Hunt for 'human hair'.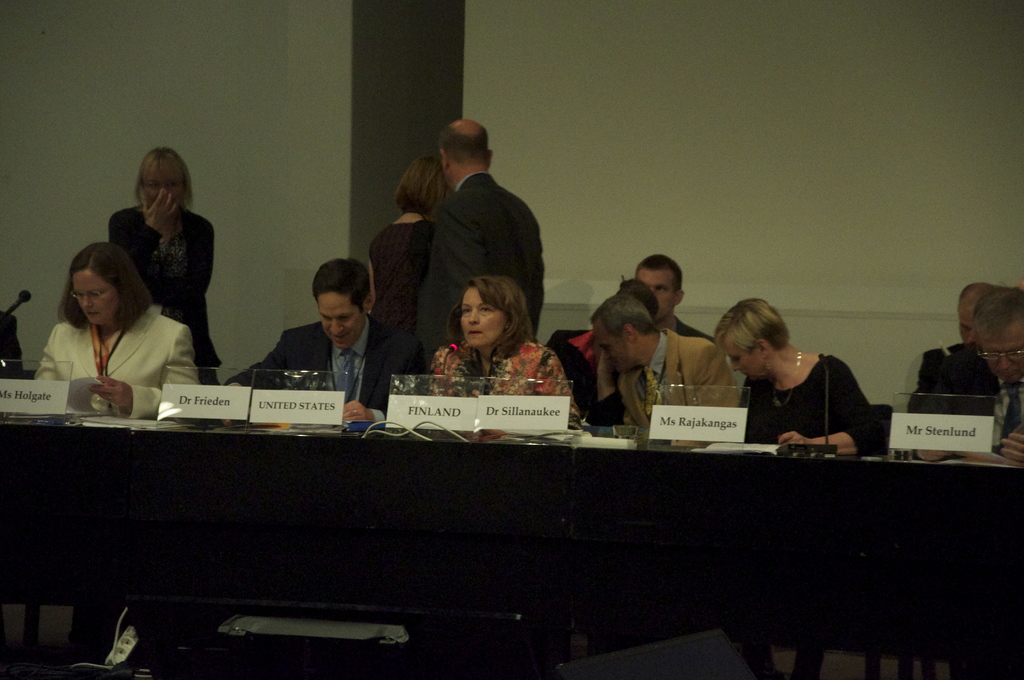
Hunted down at box=[708, 298, 788, 355].
